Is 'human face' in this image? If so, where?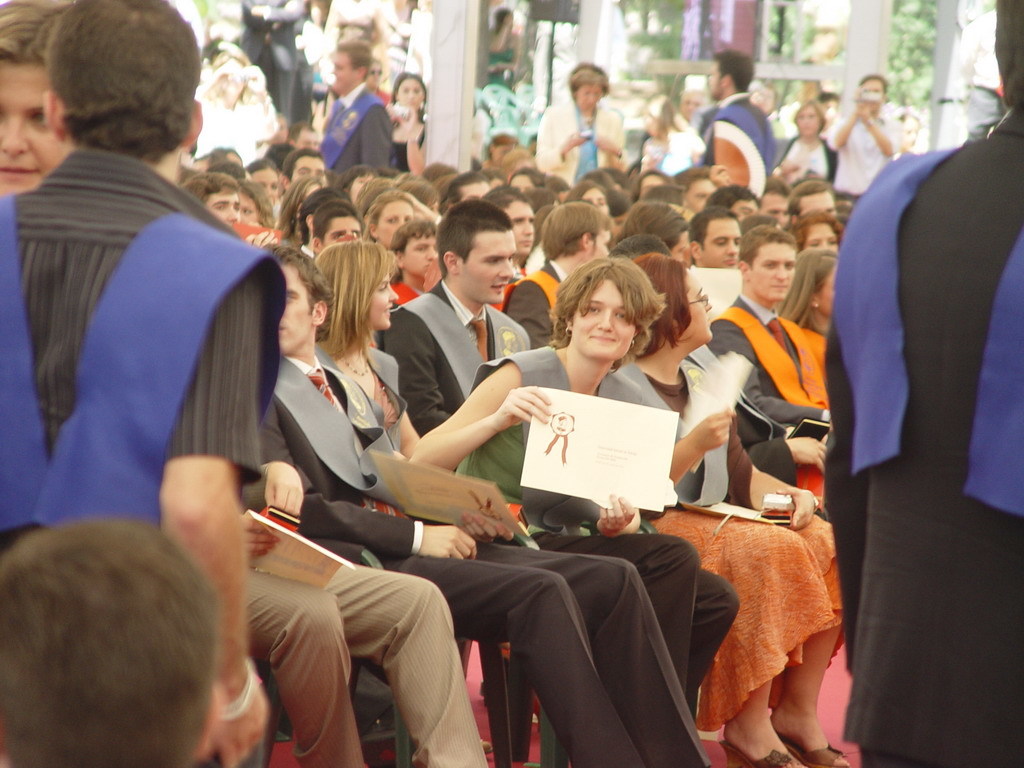
Yes, at BBox(731, 201, 759, 221).
